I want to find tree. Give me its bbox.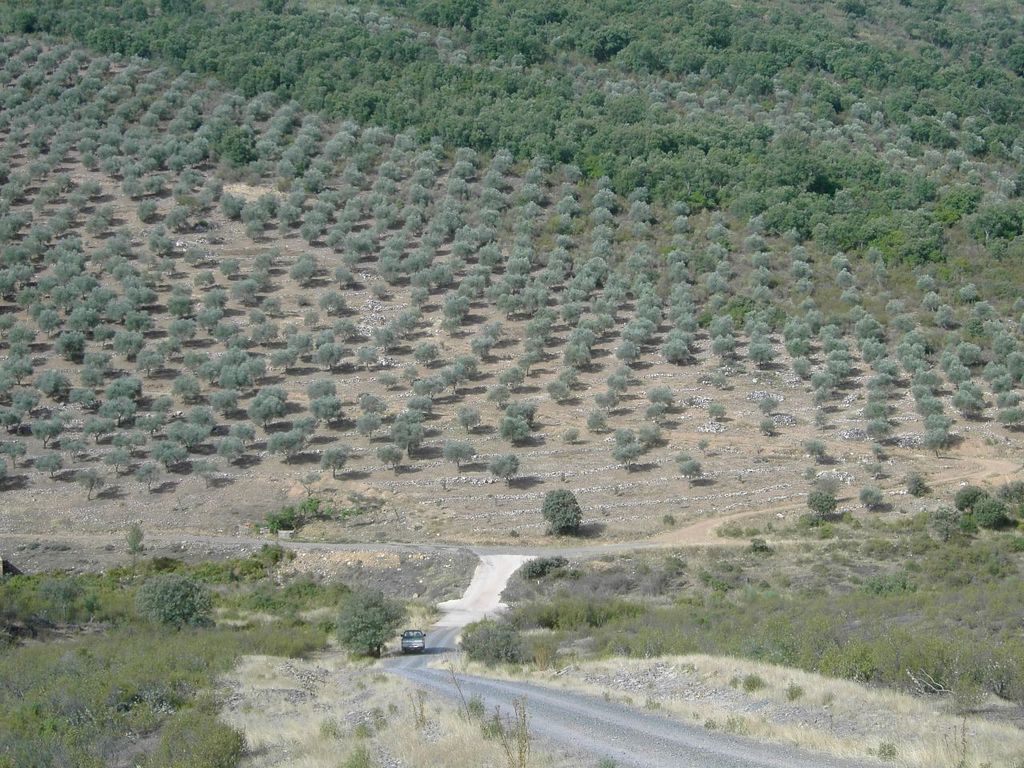
<bbox>594, 386, 618, 418</bbox>.
